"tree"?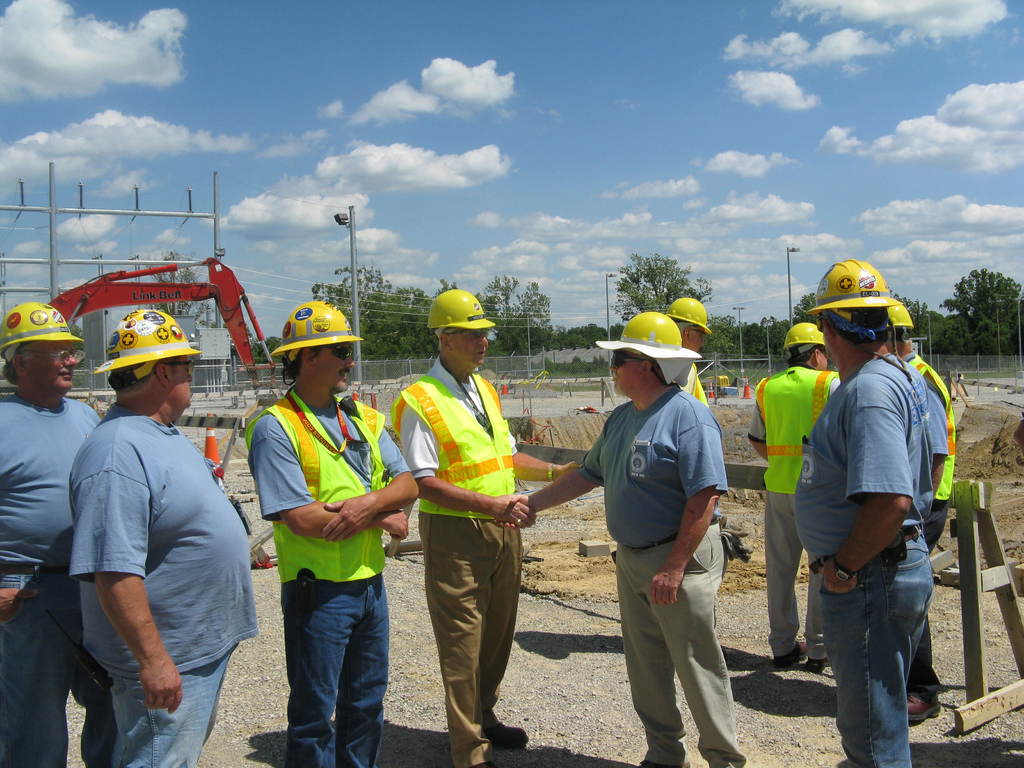
(left=476, top=276, right=551, bottom=362)
